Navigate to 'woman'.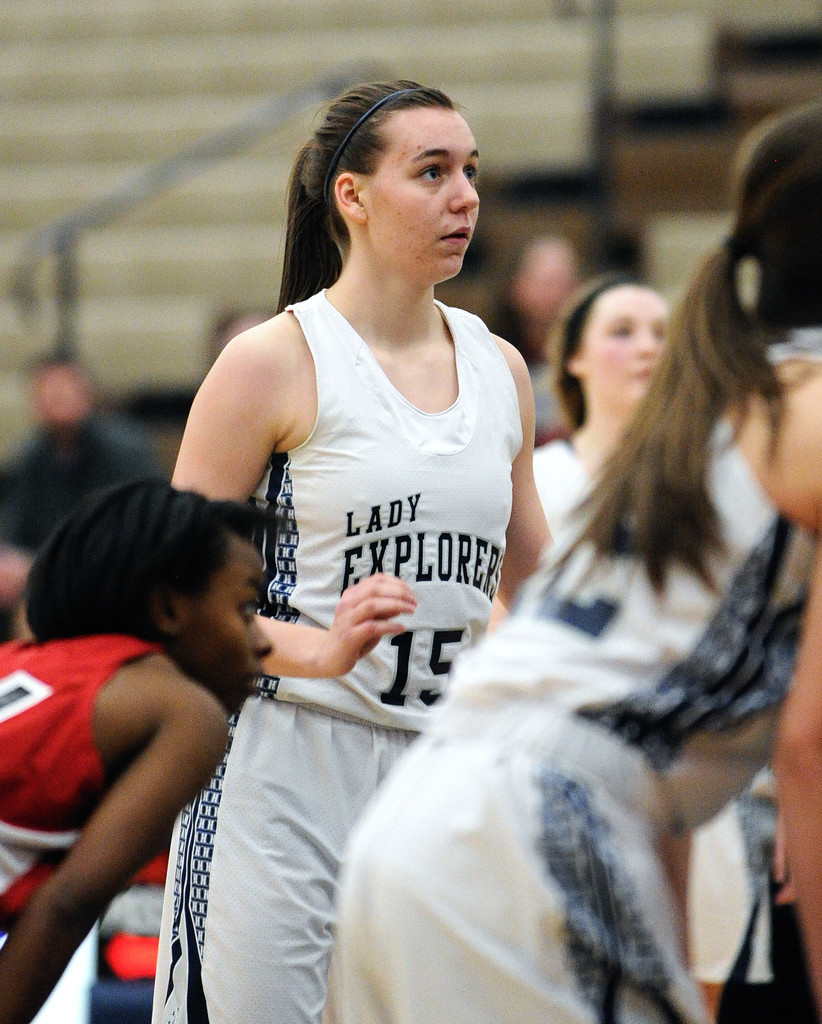
Navigation target: detection(484, 277, 687, 644).
